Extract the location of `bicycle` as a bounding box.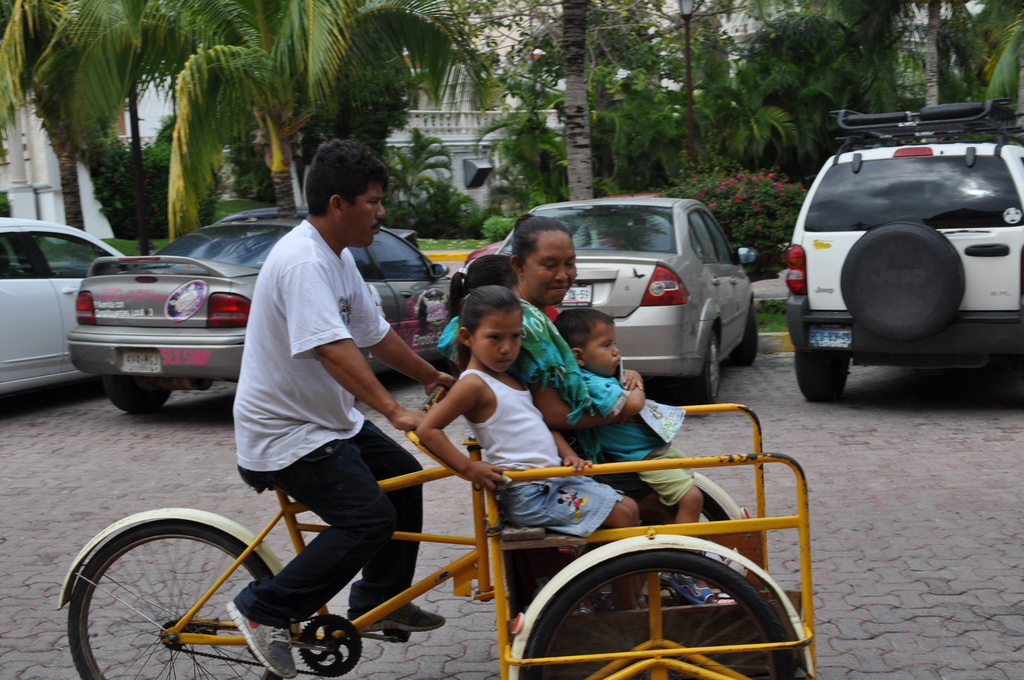
box=[72, 362, 820, 677].
